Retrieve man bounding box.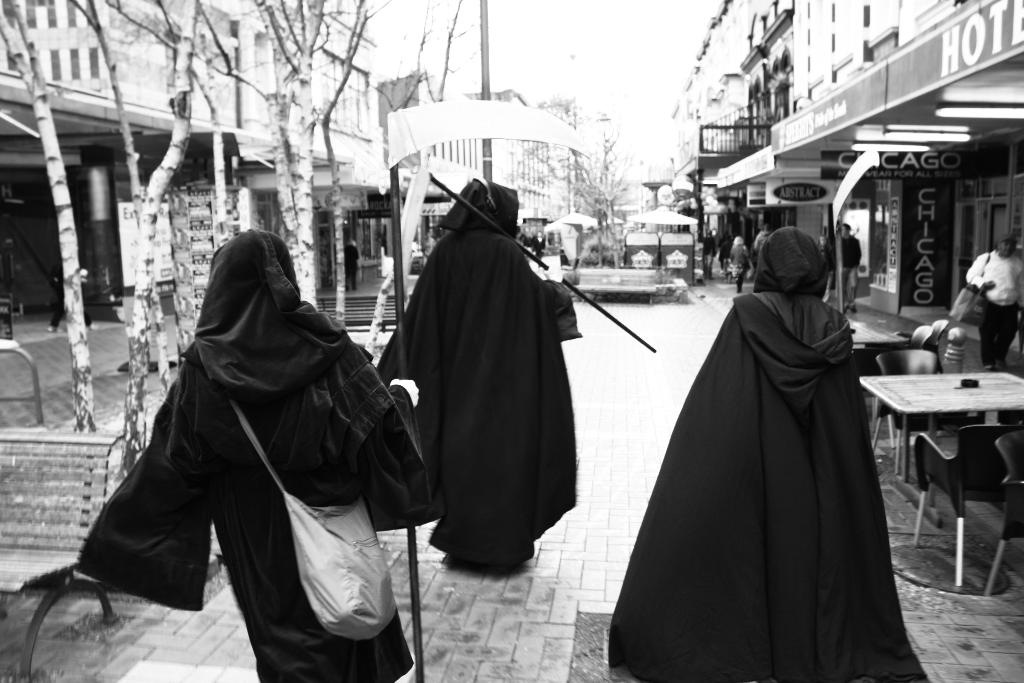
Bounding box: Rect(966, 229, 1023, 366).
